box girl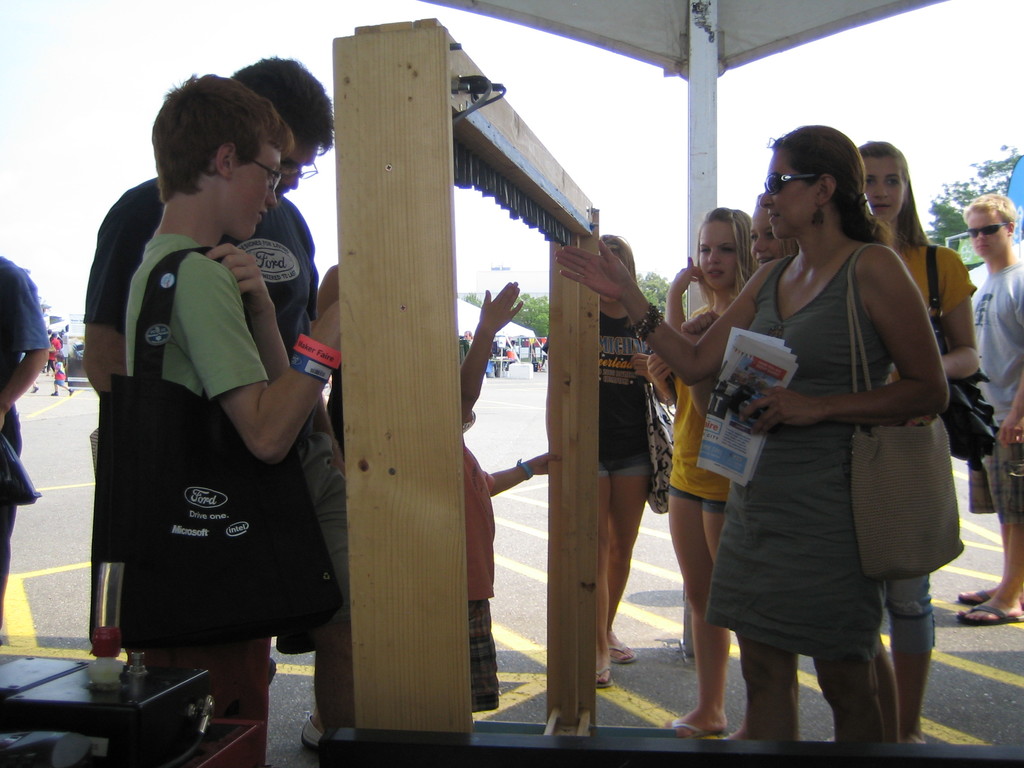
select_region(591, 236, 657, 689)
